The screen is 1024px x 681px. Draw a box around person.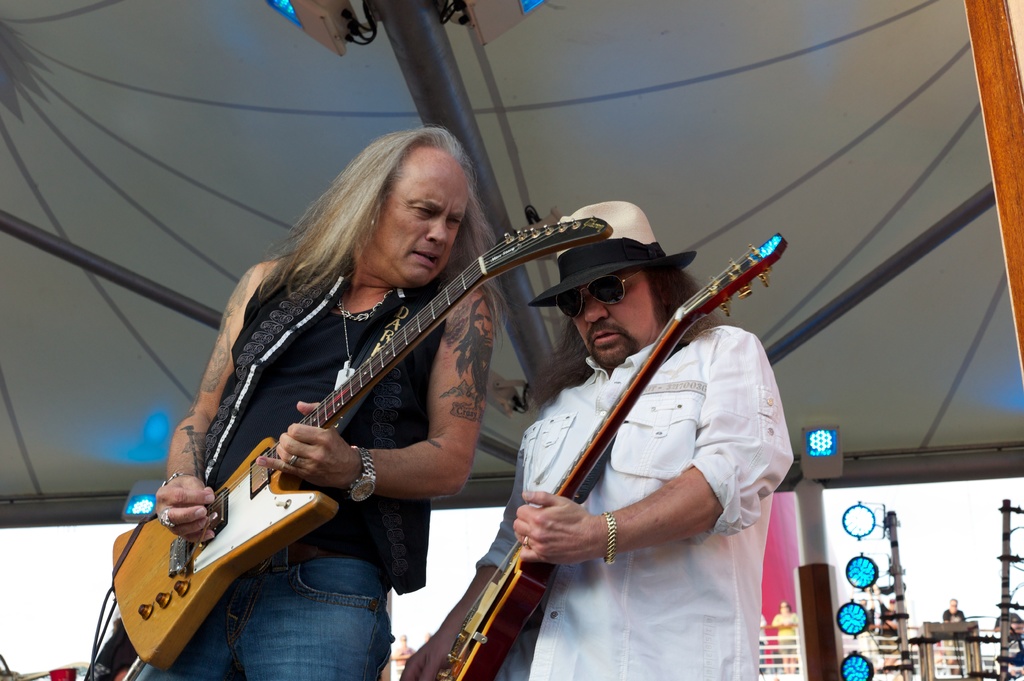
BBox(392, 192, 808, 672).
